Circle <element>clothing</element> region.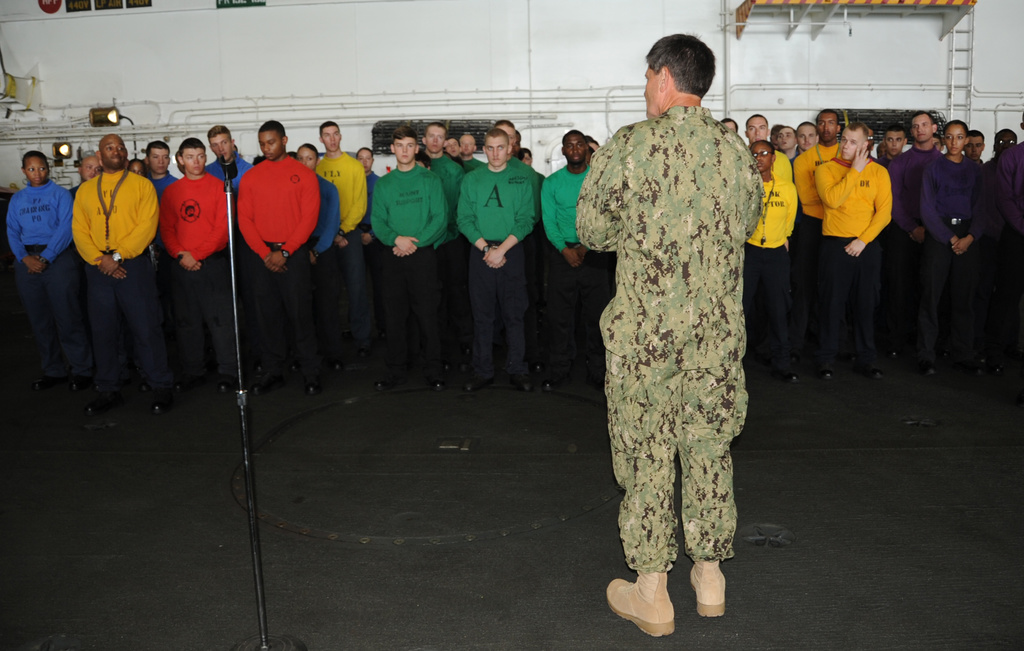
Region: 179 274 245 379.
